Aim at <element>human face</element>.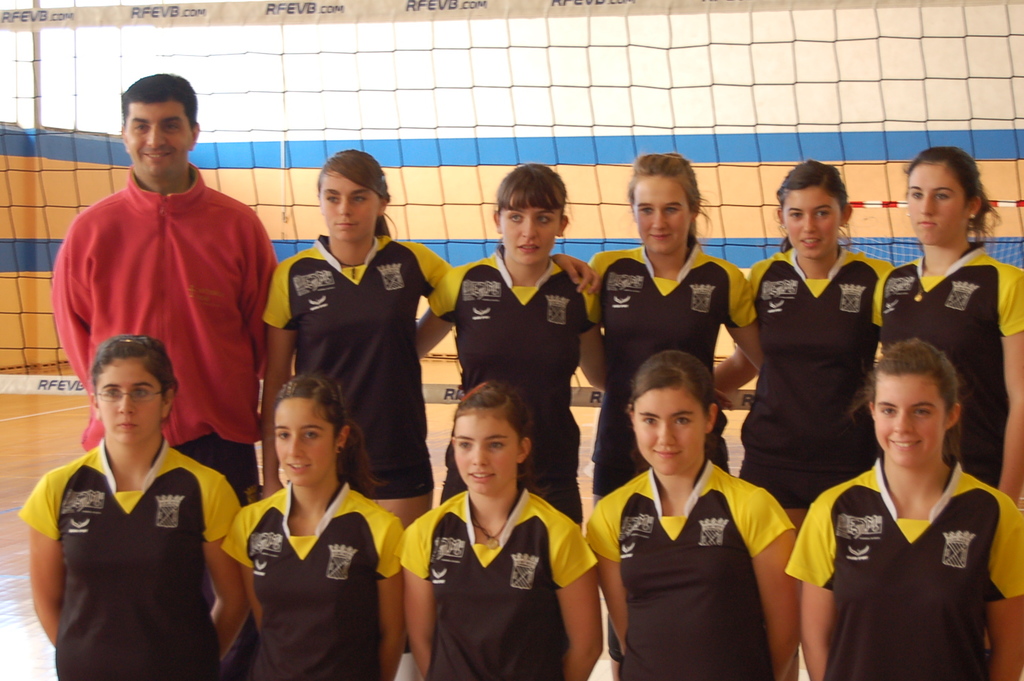
Aimed at rect(274, 398, 330, 488).
